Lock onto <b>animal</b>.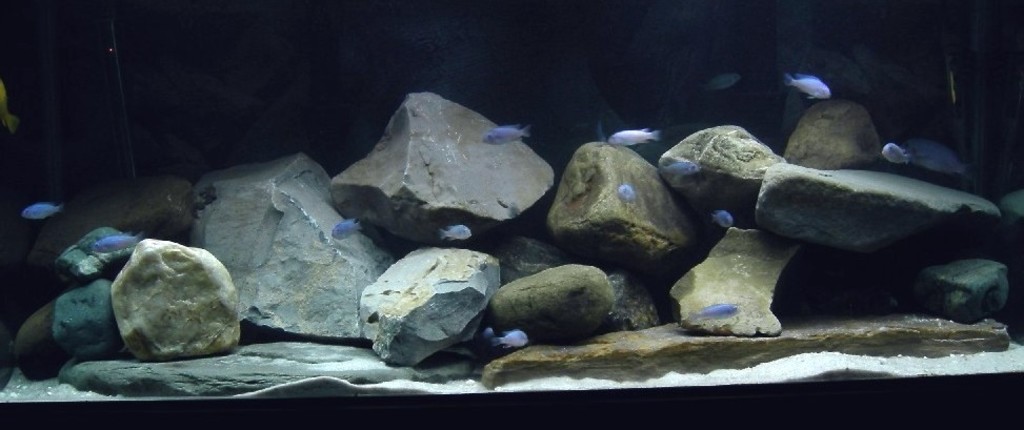
Locked: left=702, top=76, right=743, bottom=91.
